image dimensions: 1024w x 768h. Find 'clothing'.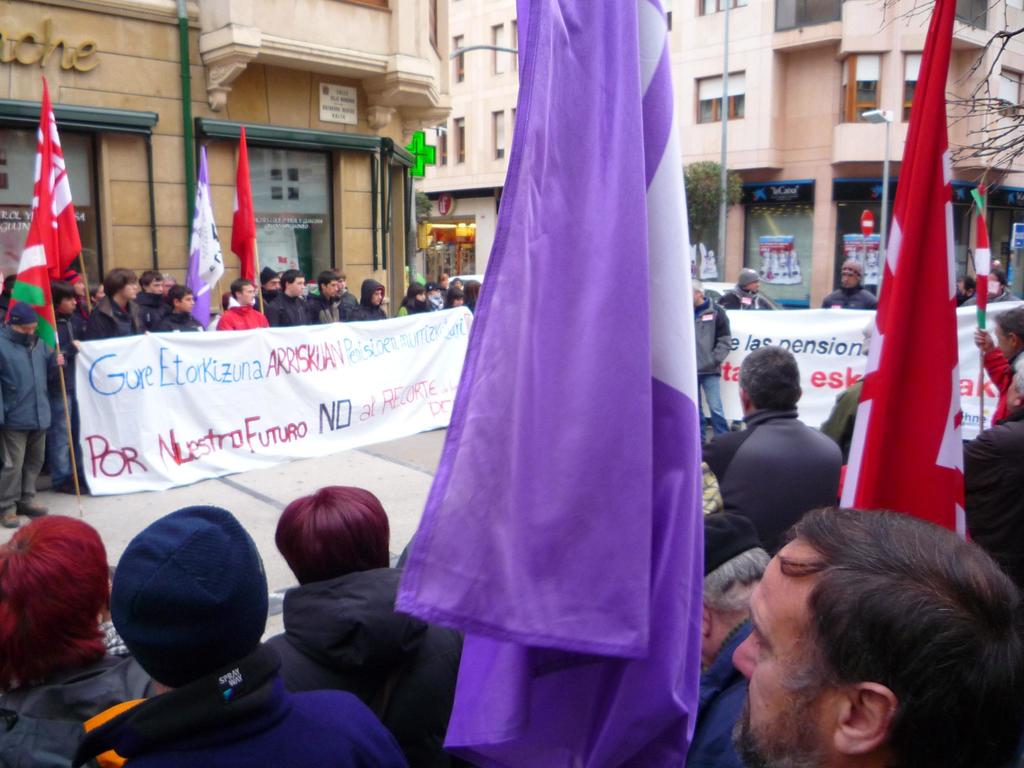
crop(257, 559, 452, 767).
